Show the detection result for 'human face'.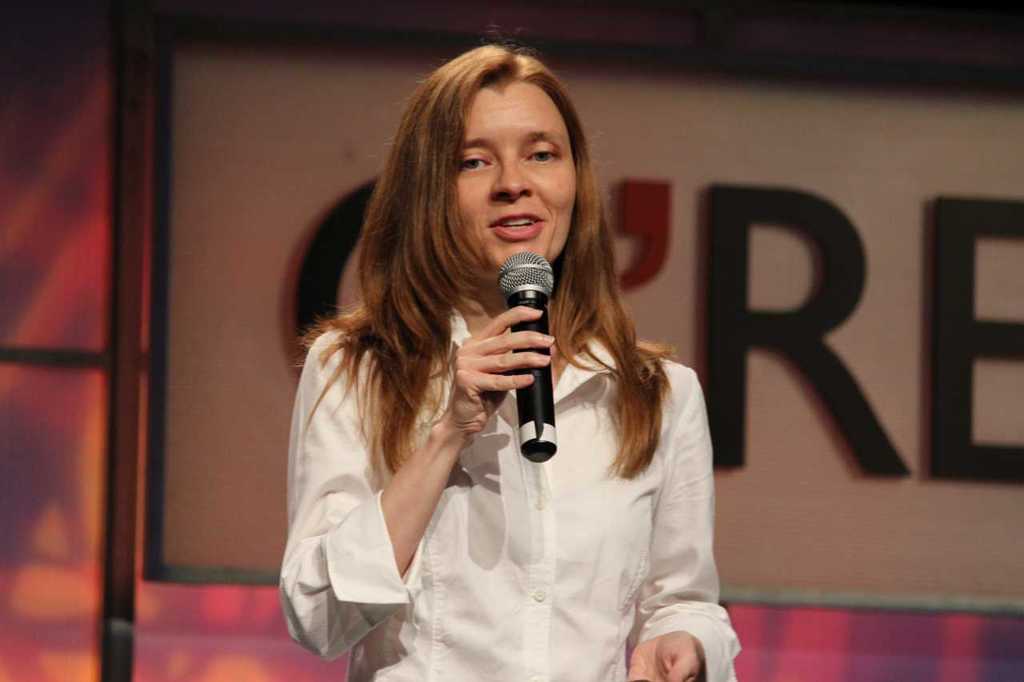
(x1=454, y1=82, x2=575, y2=281).
